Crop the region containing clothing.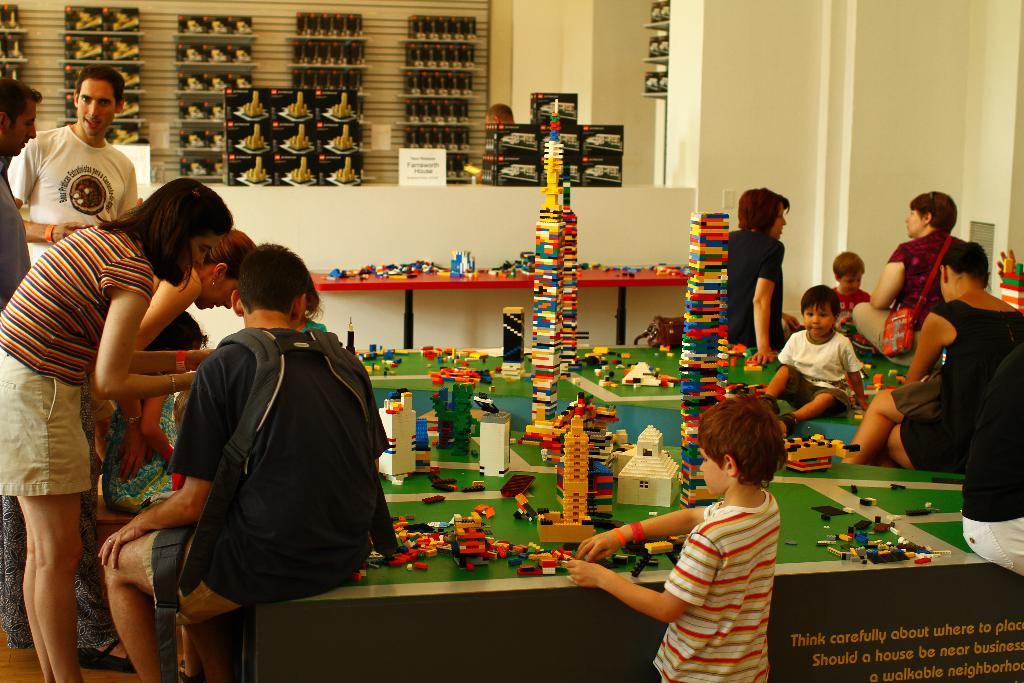
Crop region: region(728, 228, 786, 351).
